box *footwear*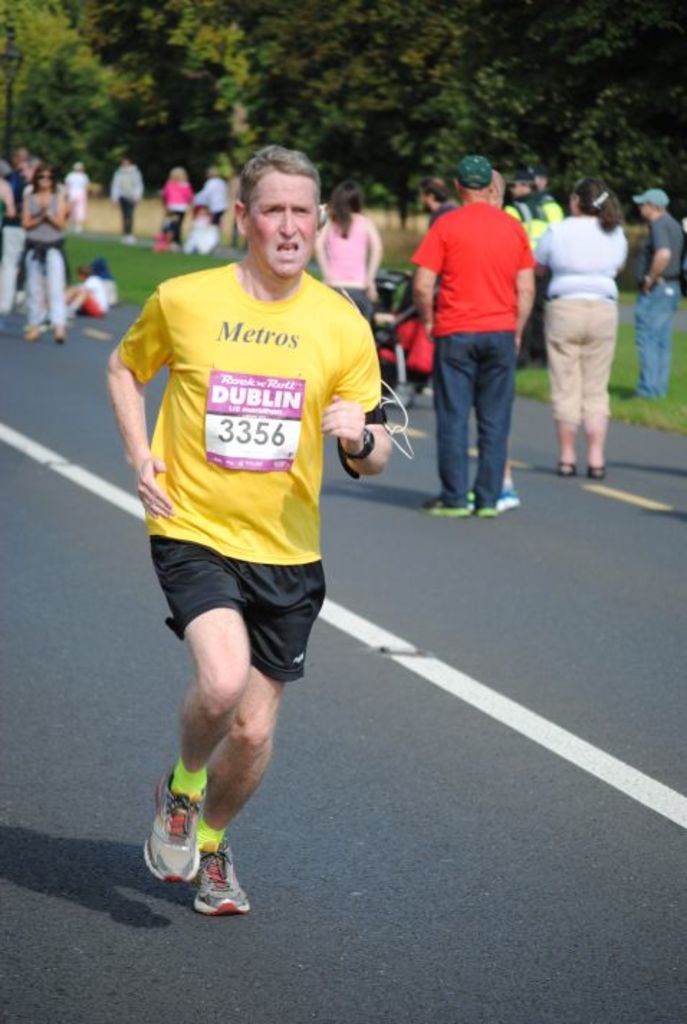
bbox=[152, 767, 203, 887]
